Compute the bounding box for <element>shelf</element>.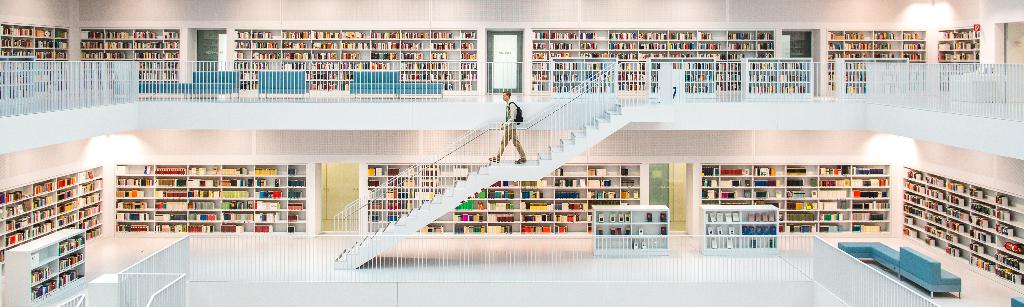
bbox=[230, 210, 249, 222].
